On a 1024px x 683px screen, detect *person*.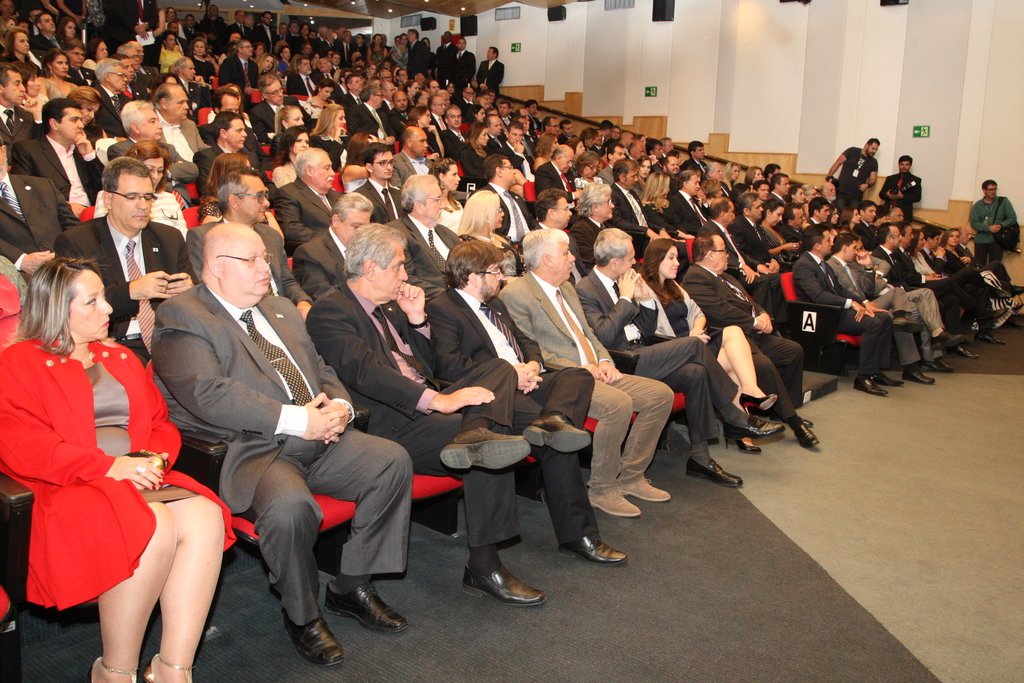
BBox(534, 145, 580, 221).
